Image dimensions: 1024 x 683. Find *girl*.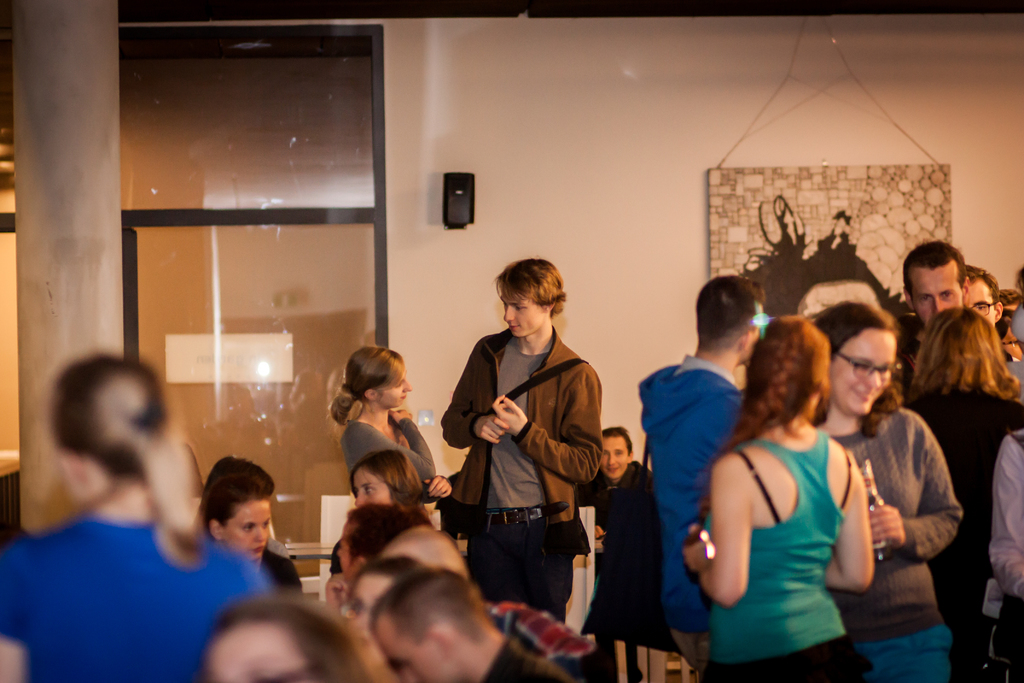
x1=683, y1=313, x2=880, y2=682.
